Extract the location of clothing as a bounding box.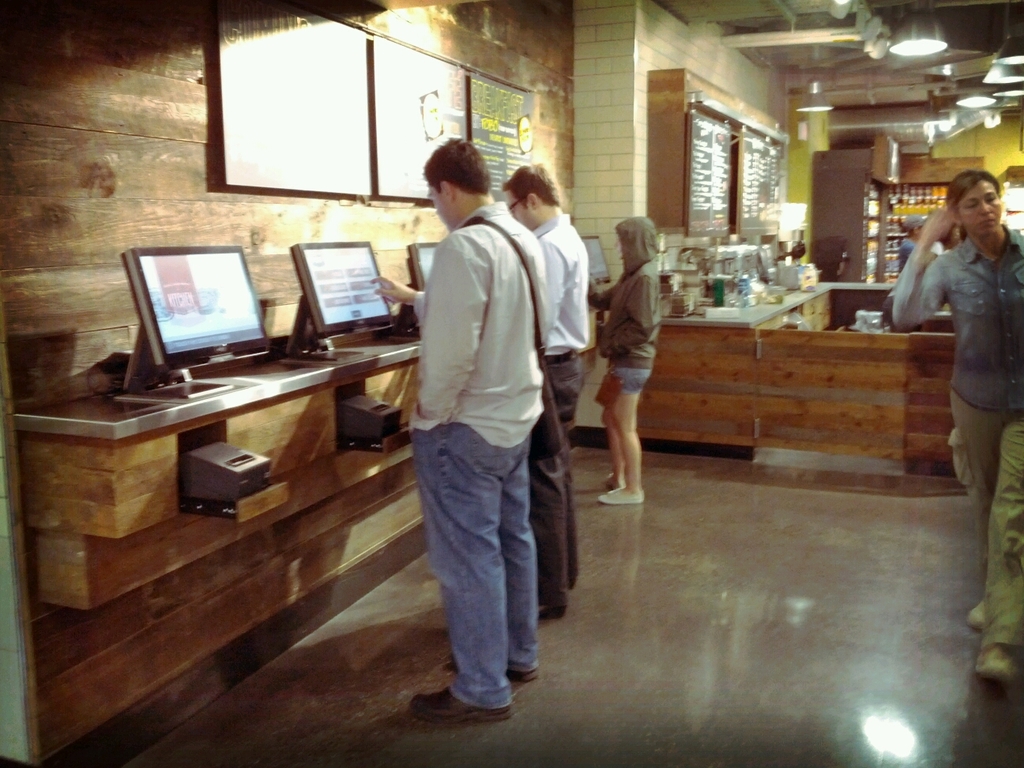
892:225:1023:404.
